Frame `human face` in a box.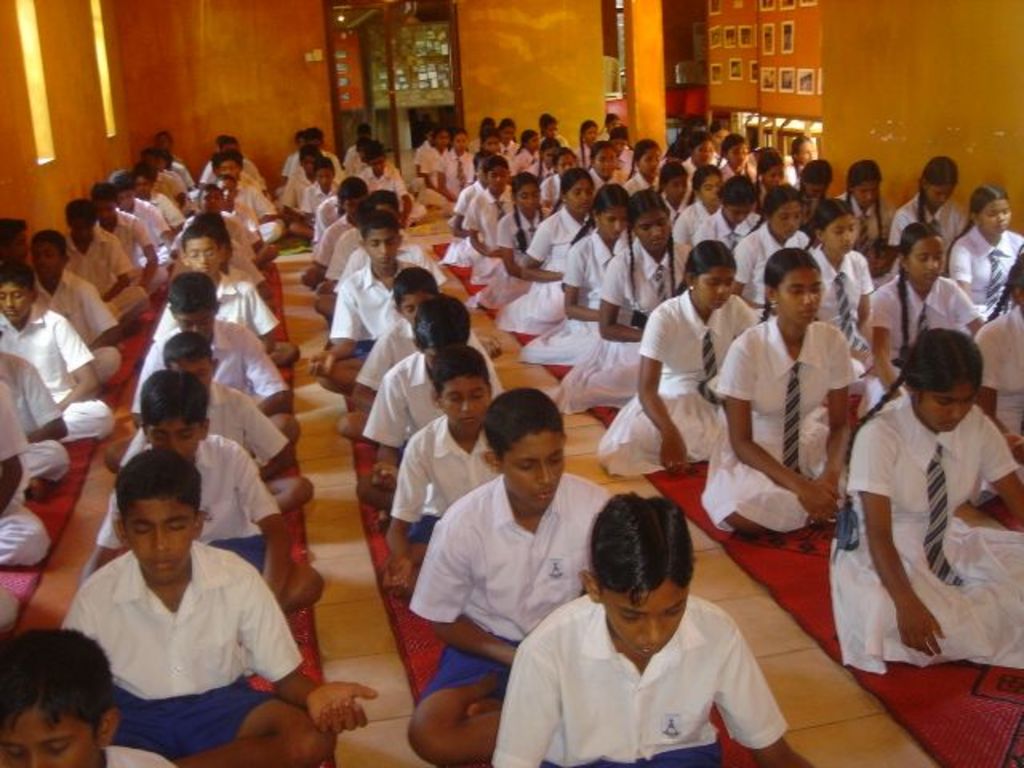
<box>34,240,58,275</box>.
